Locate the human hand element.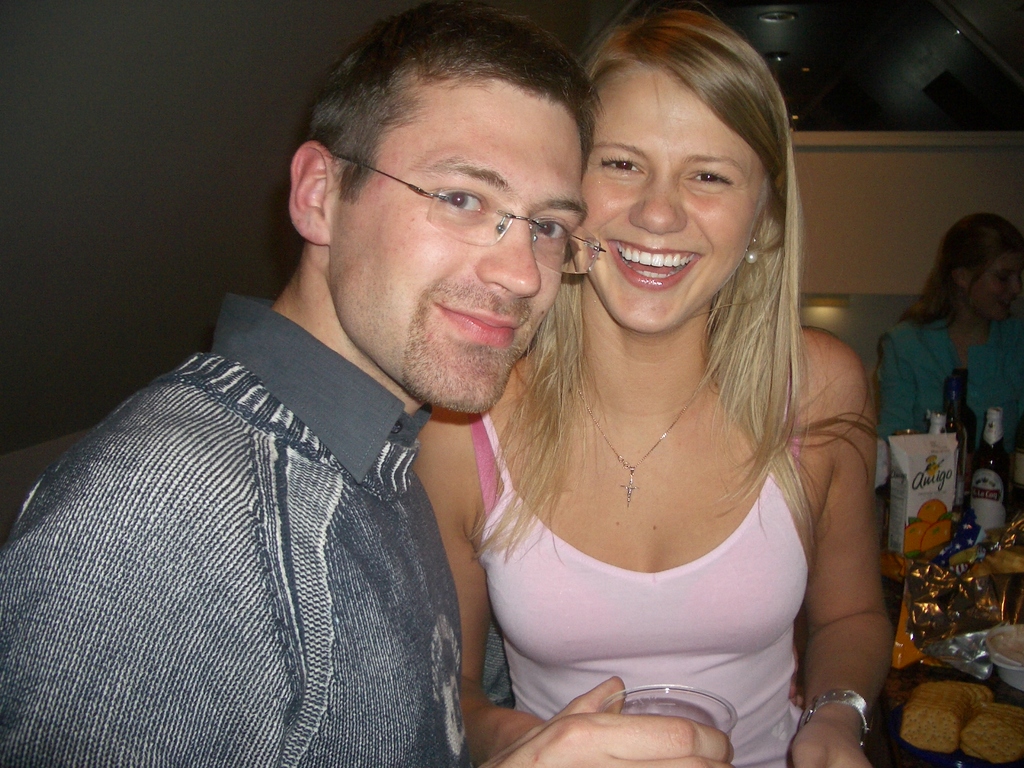
Element bbox: [473, 672, 737, 767].
